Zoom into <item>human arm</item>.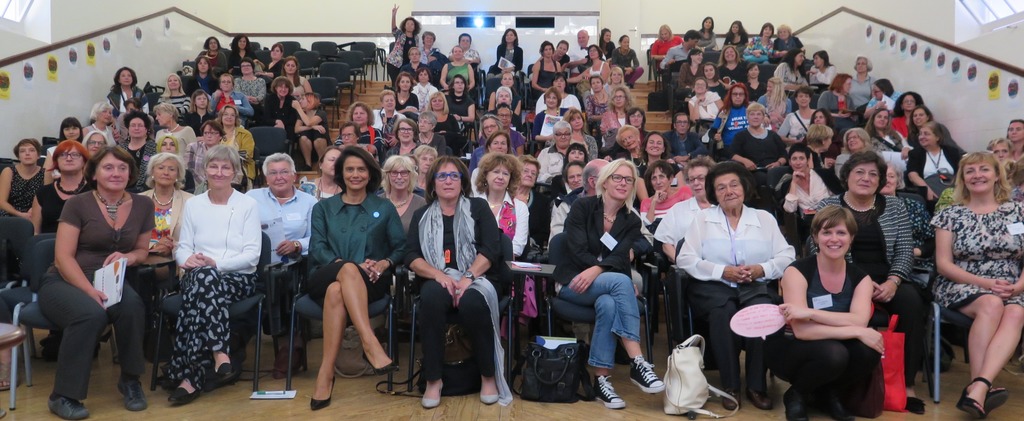
Zoom target: (x1=235, y1=80, x2=250, y2=100).
